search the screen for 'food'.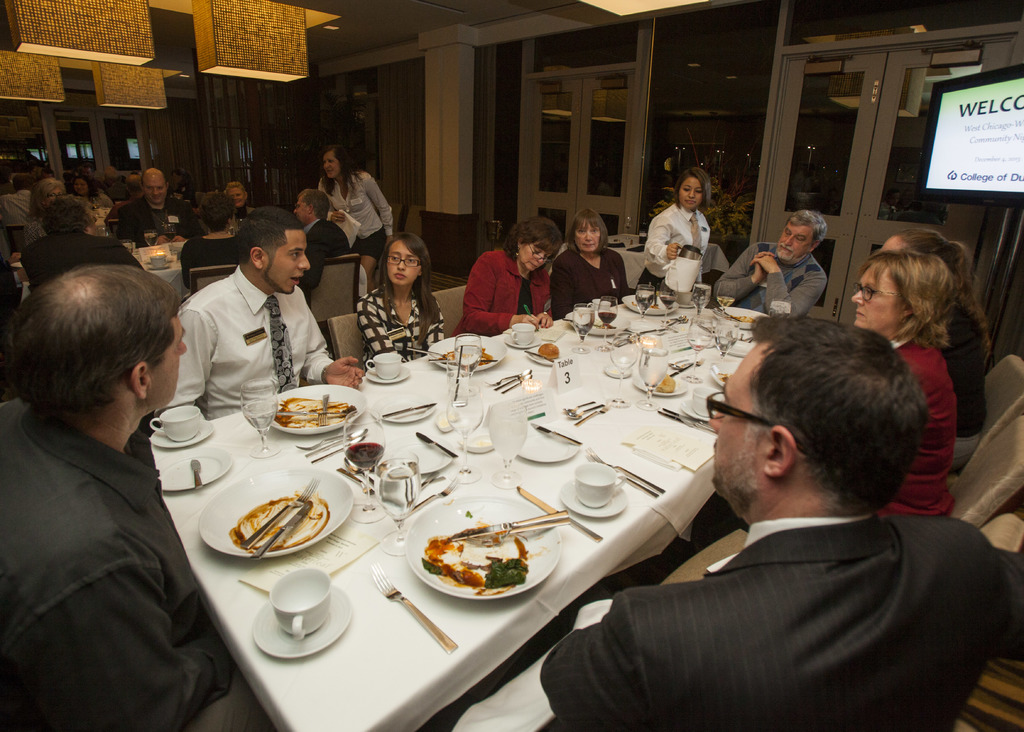
Found at detection(422, 531, 538, 604).
